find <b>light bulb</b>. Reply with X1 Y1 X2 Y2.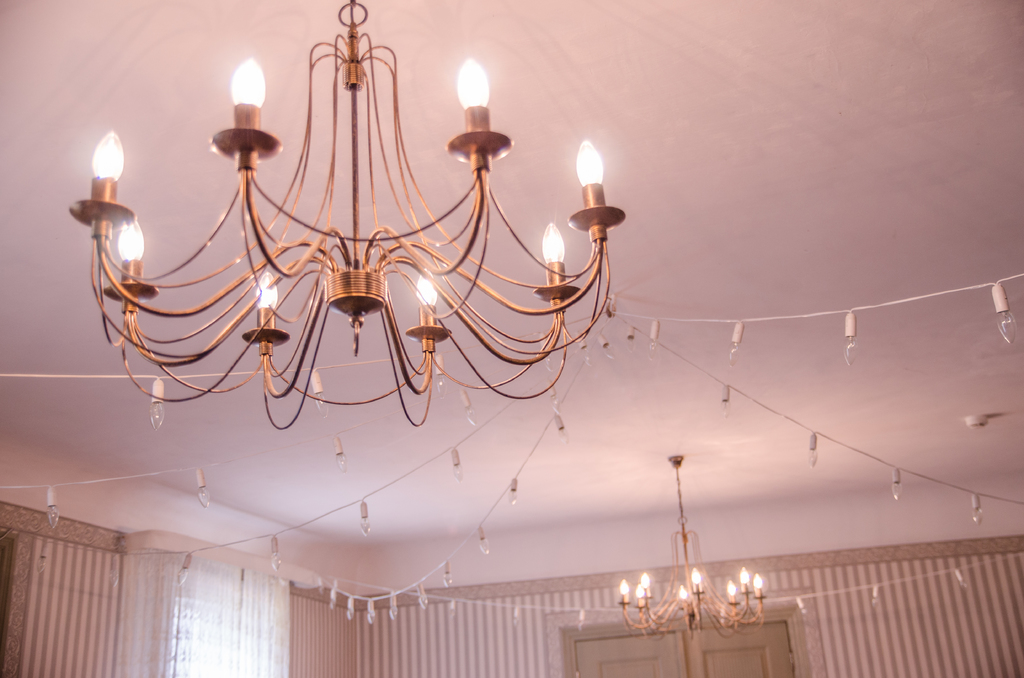
442 559 454 589.
